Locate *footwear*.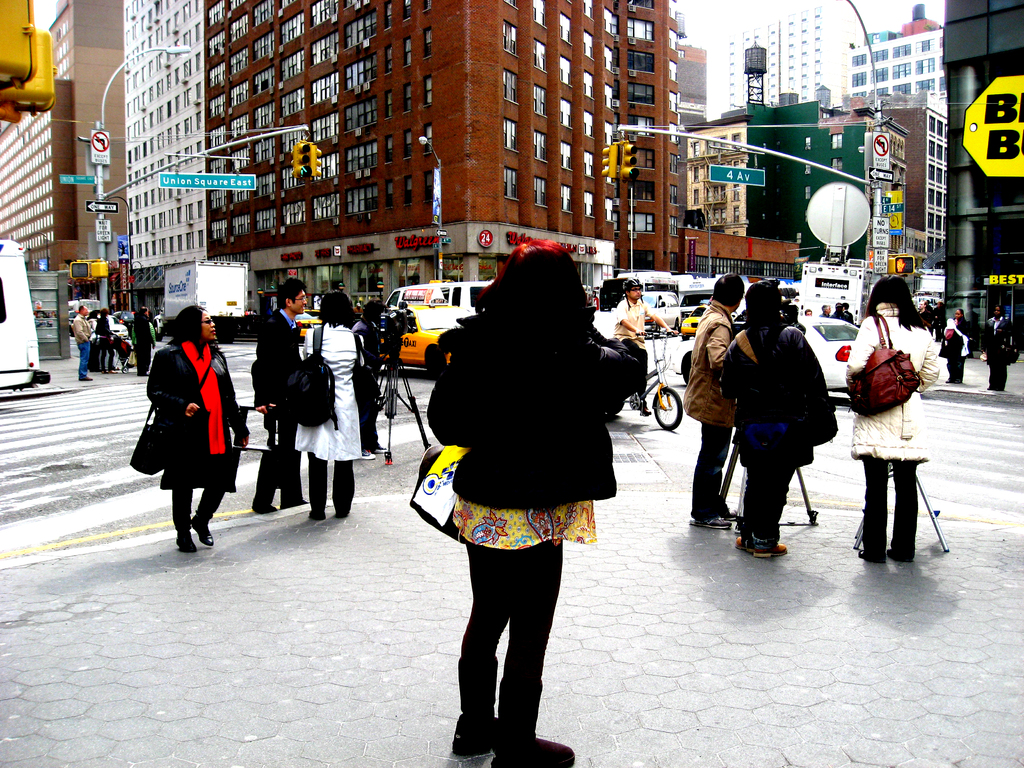
Bounding box: crop(189, 513, 212, 547).
